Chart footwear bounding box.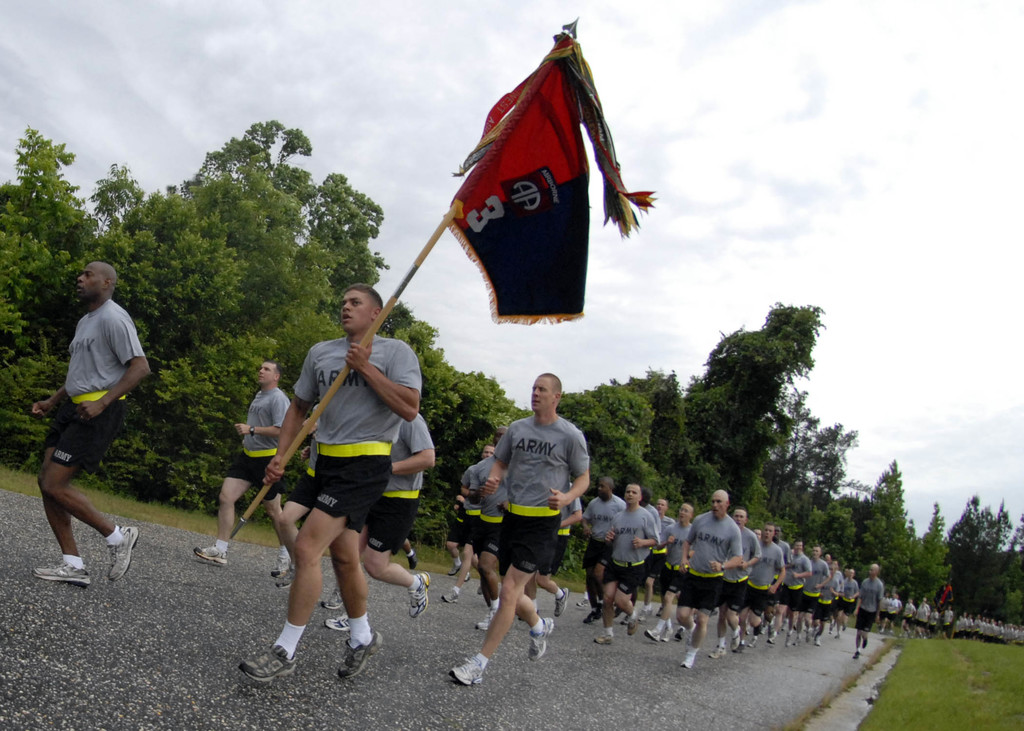
Charted: Rect(557, 591, 566, 615).
